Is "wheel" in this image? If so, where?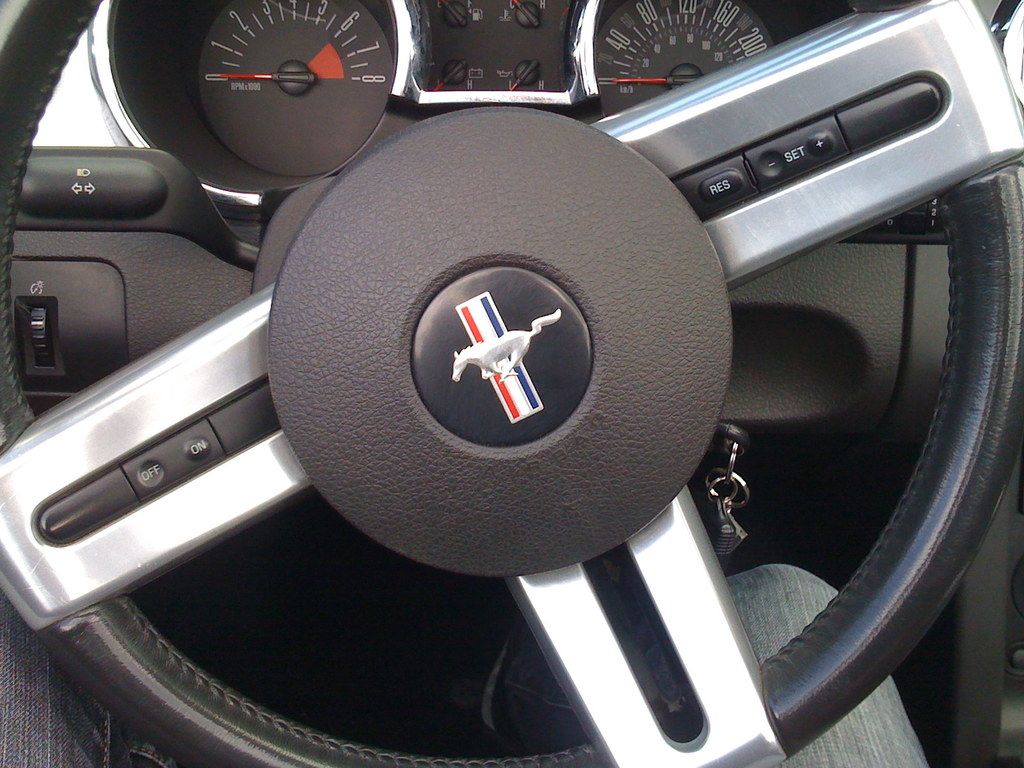
Yes, at bbox(0, 0, 1023, 767).
